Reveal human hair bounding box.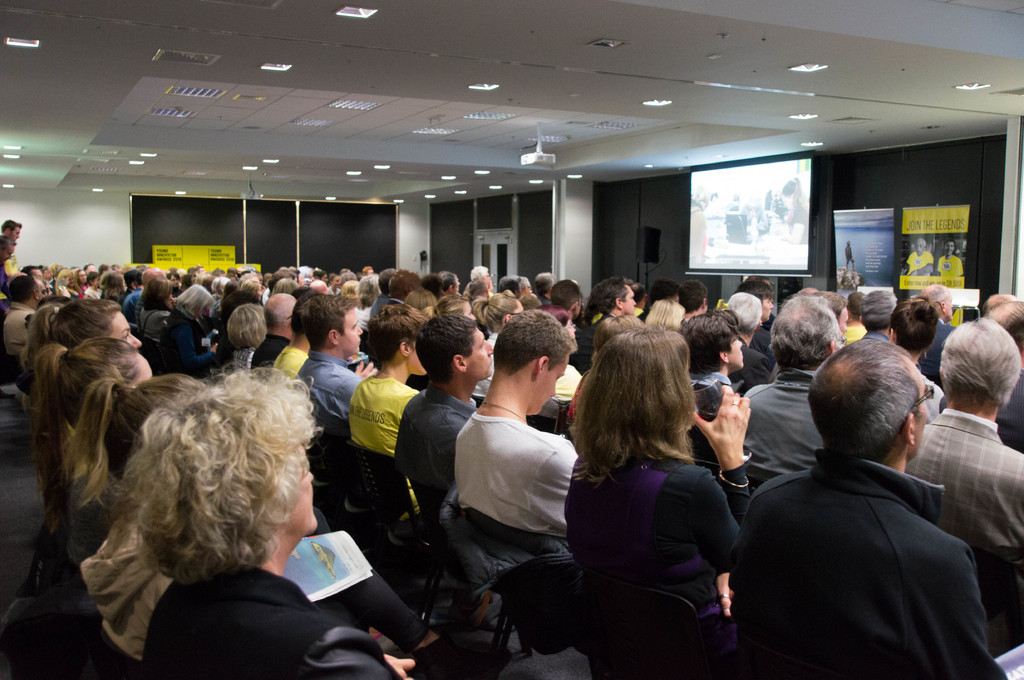
Revealed: (886, 294, 936, 355).
